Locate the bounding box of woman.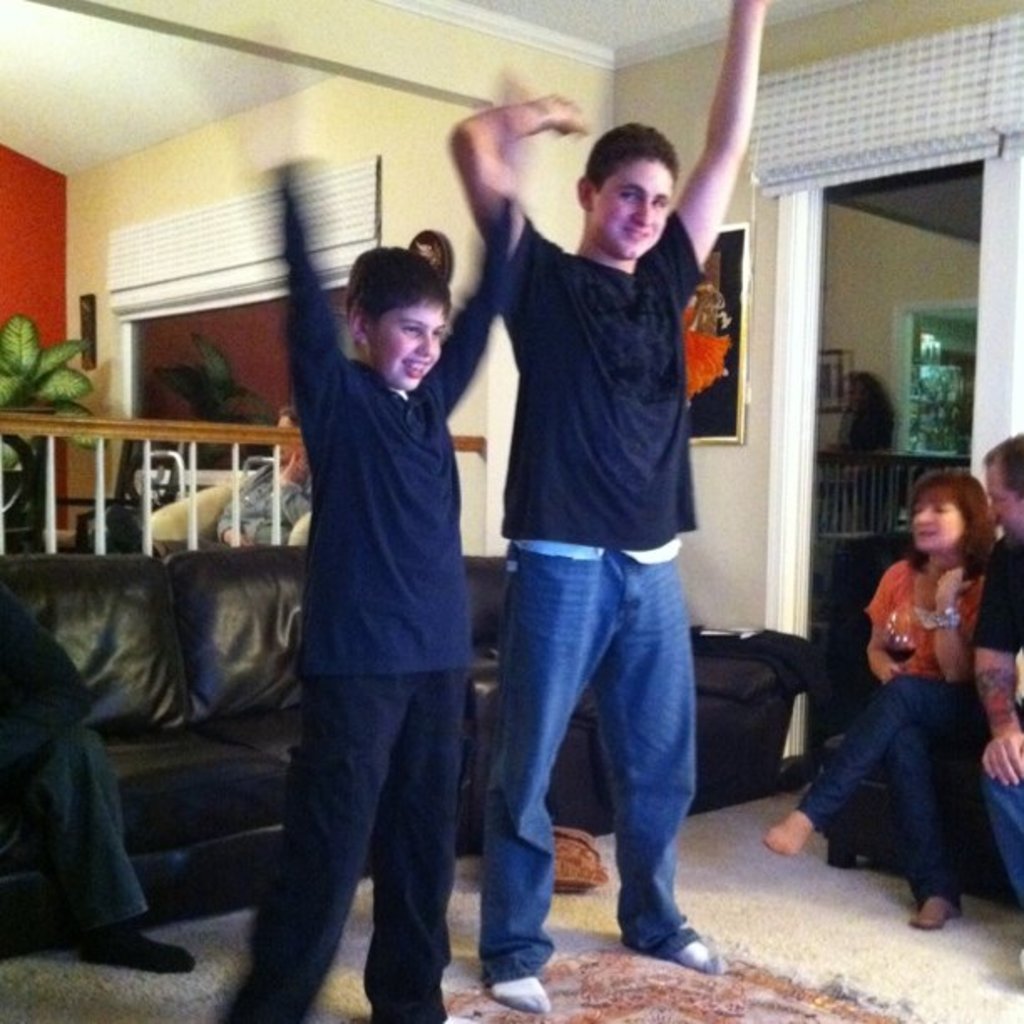
Bounding box: region(823, 373, 899, 534).
